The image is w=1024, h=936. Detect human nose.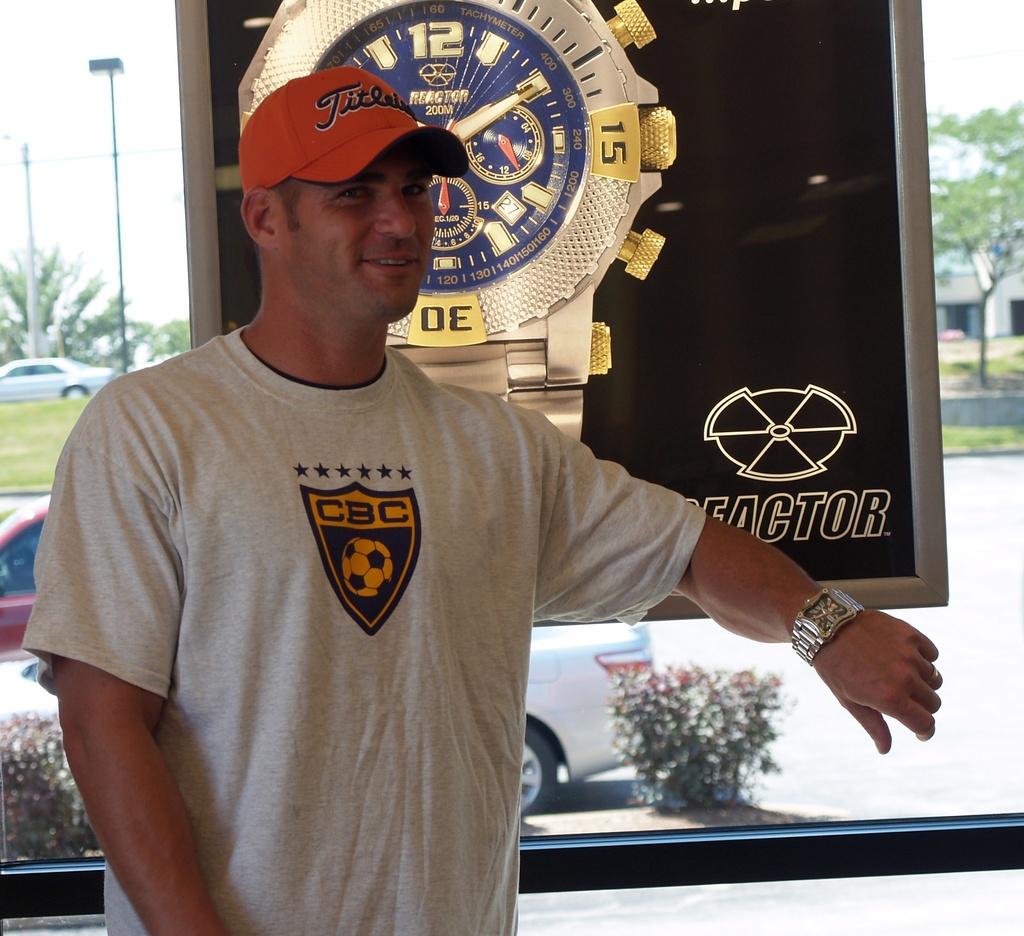
Detection: bbox=(378, 181, 412, 237).
